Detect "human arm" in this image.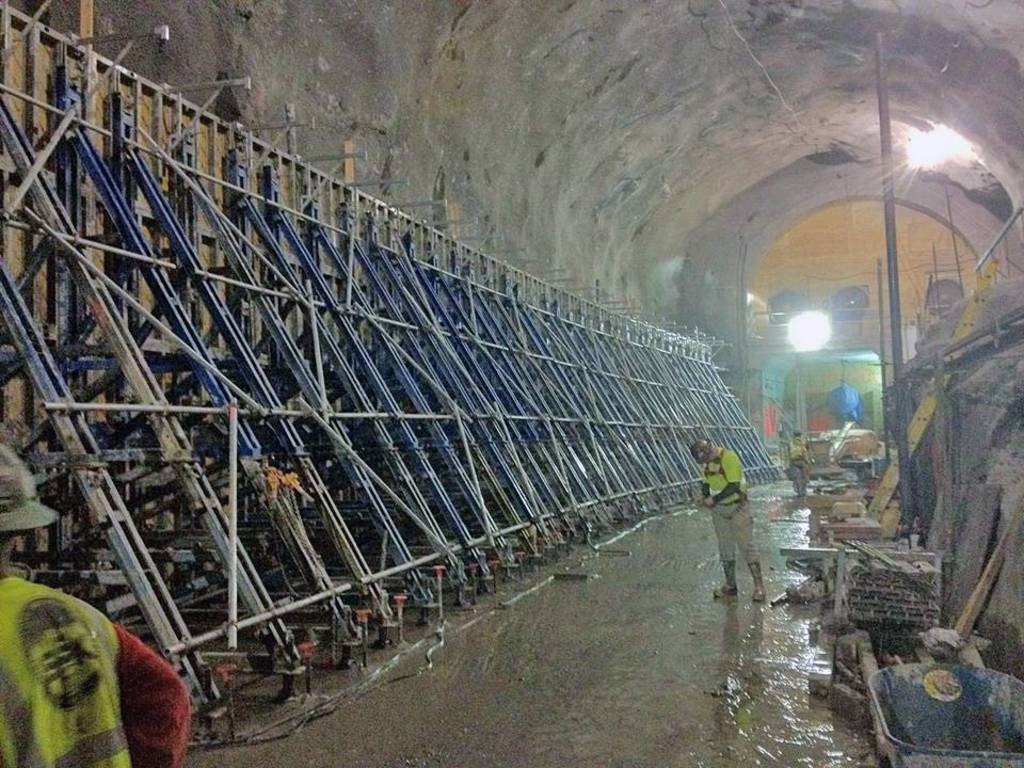
Detection: <region>705, 454, 739, 505</region>.
